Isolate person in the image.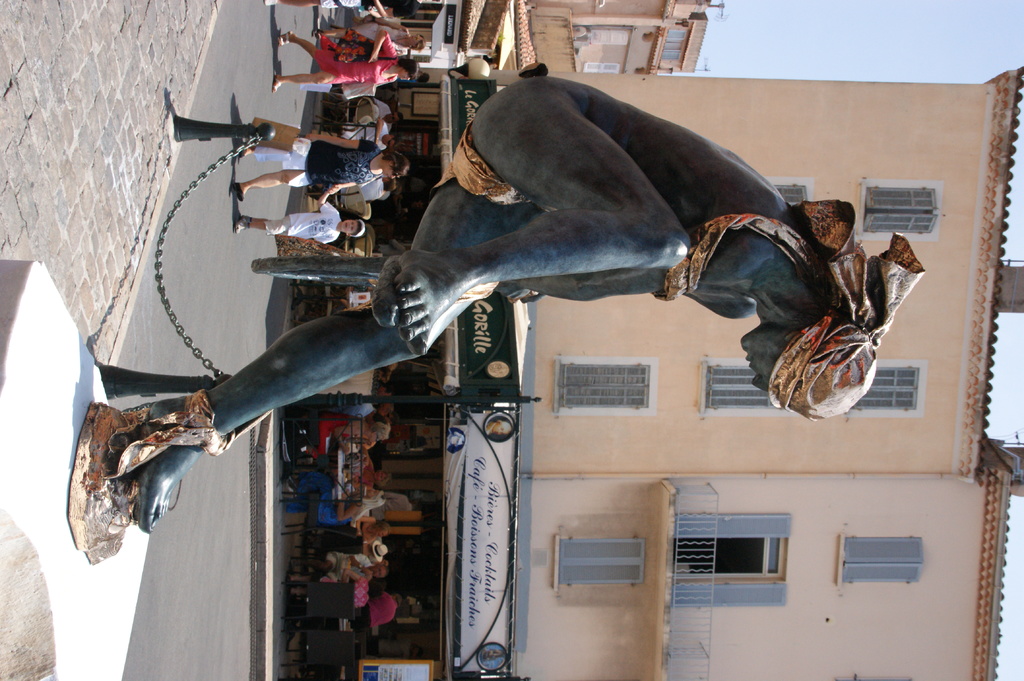
Isolated region: 67,62,927,564.
